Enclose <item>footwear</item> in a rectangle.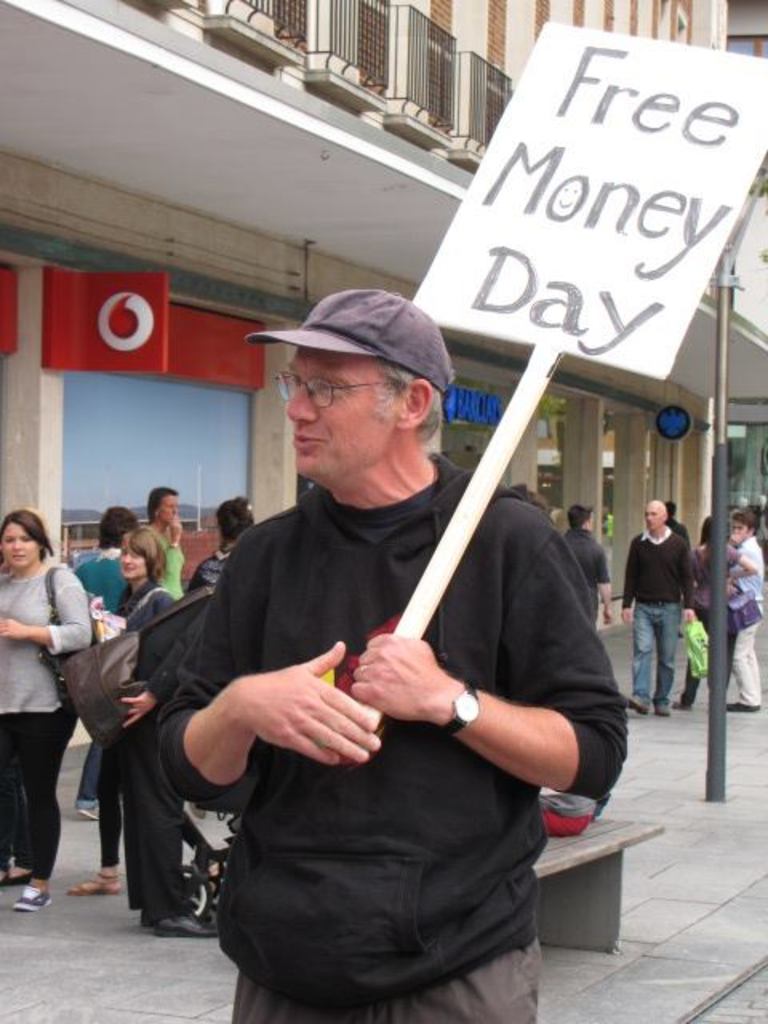
150, 909, 221, 942.
